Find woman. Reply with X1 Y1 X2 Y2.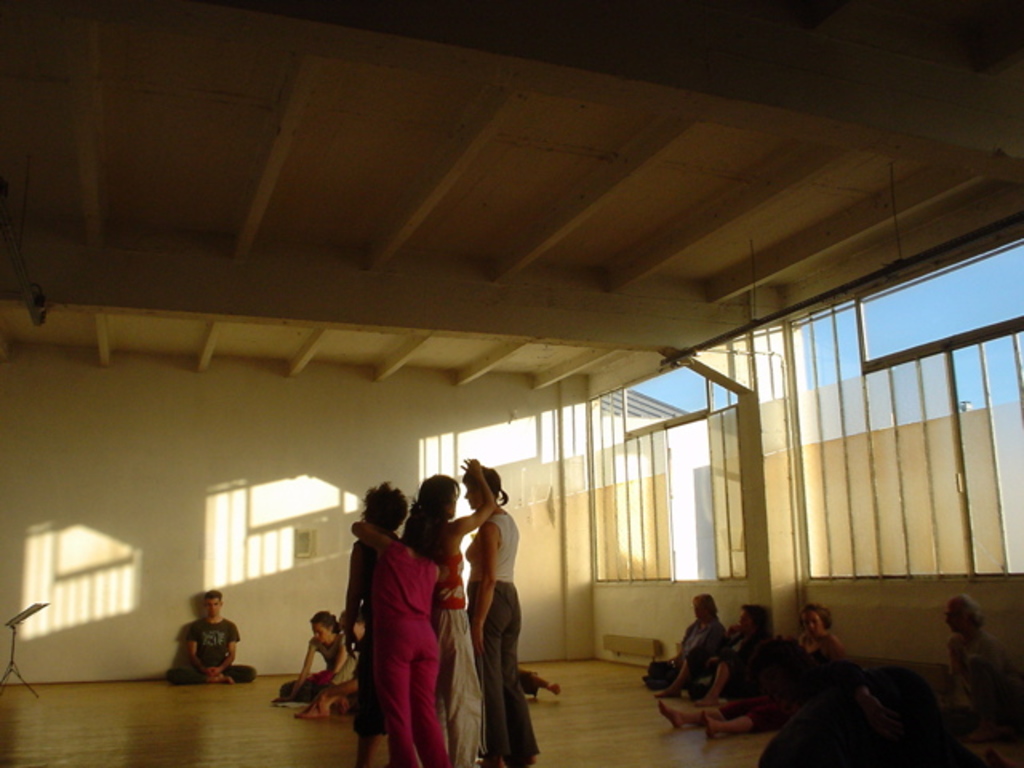
694 603 765 704.
